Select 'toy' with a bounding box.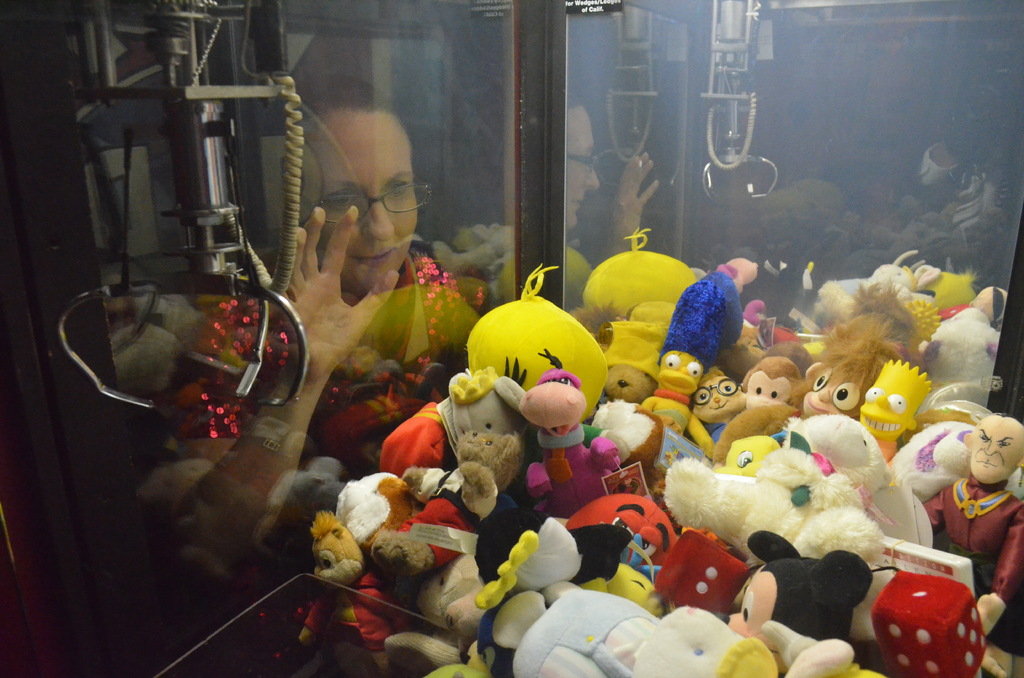
(688,366,749,452).
